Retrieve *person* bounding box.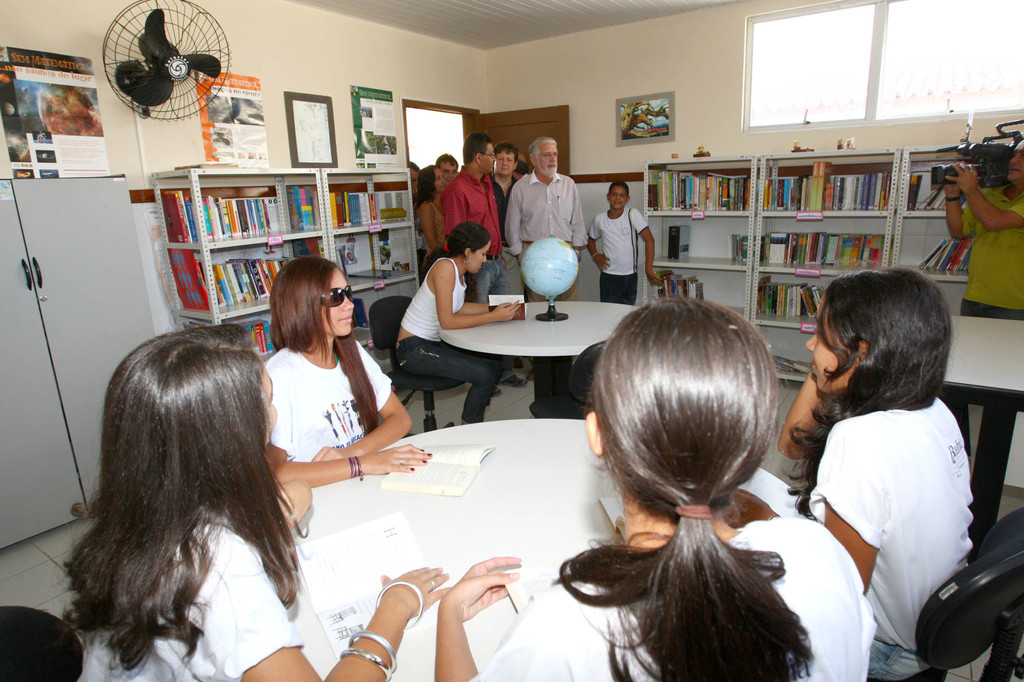
Bounding box: (945,135,1023,314).
